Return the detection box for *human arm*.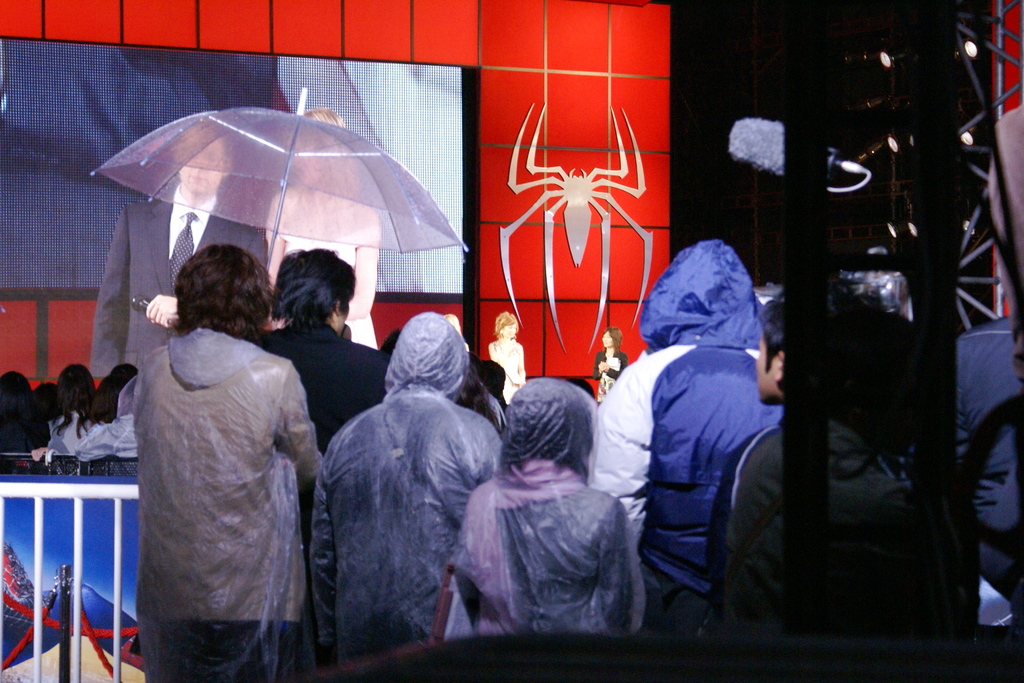
locate(147, 226, 278, 328).
